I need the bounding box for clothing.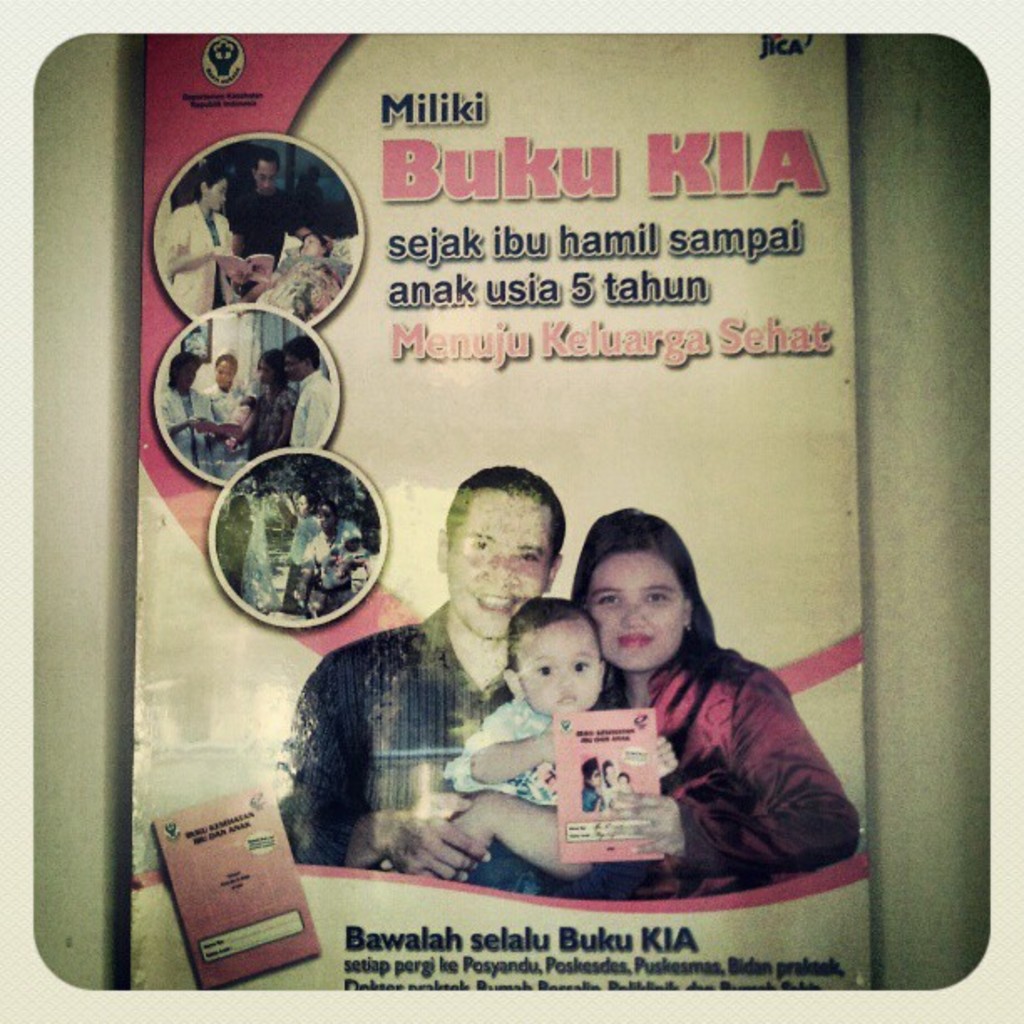
Here it is: 579:597:853:904.
